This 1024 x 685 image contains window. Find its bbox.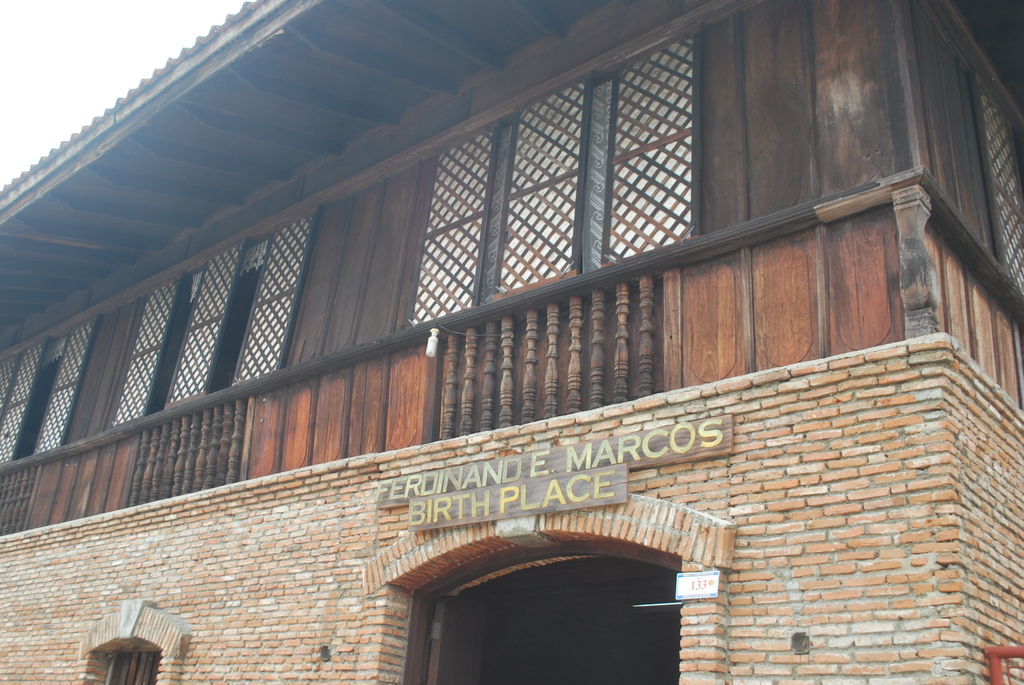
100 643 166 684.
